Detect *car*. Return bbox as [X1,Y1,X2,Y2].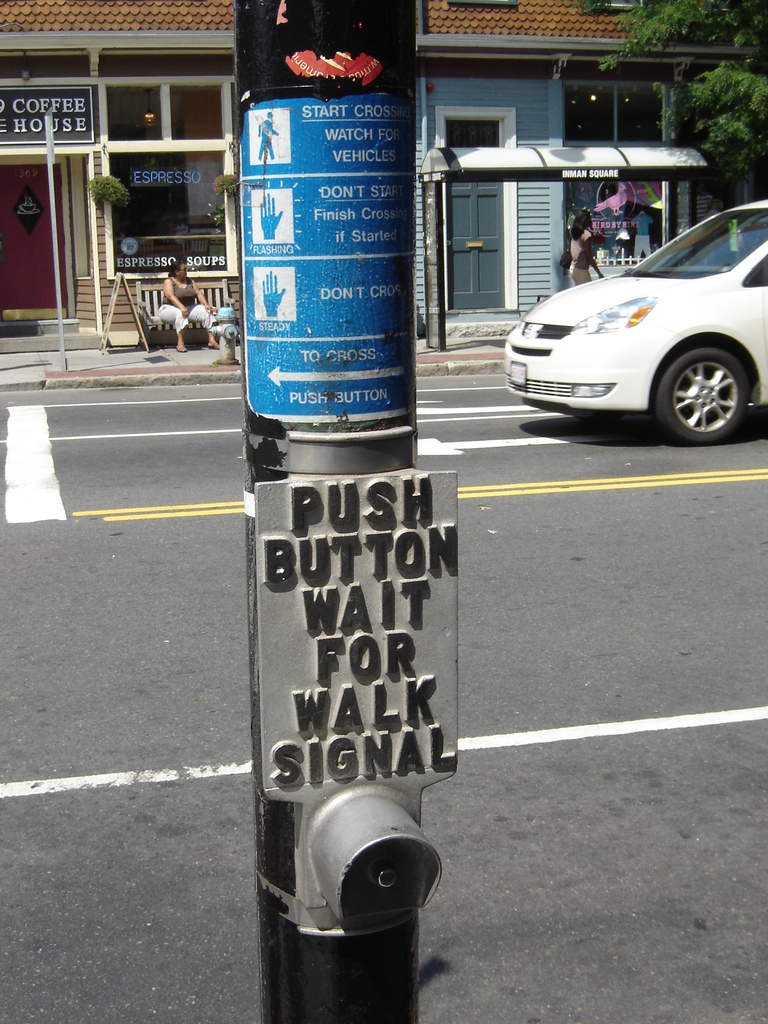
[507,205,761,431].
